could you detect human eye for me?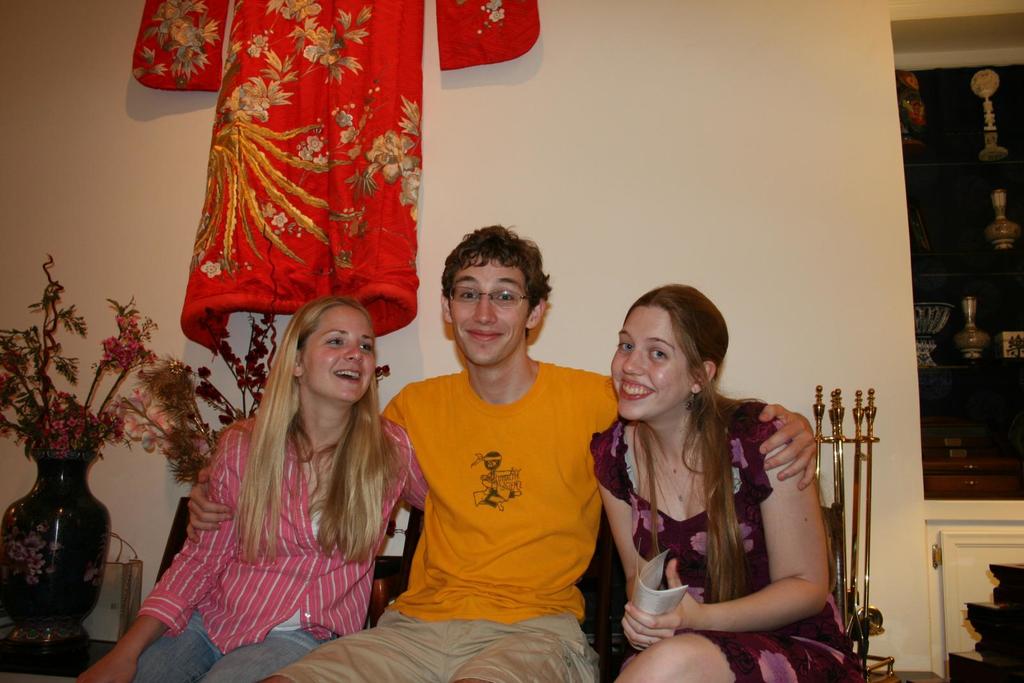
Detection result: rect(495, 293, 519, 304).
